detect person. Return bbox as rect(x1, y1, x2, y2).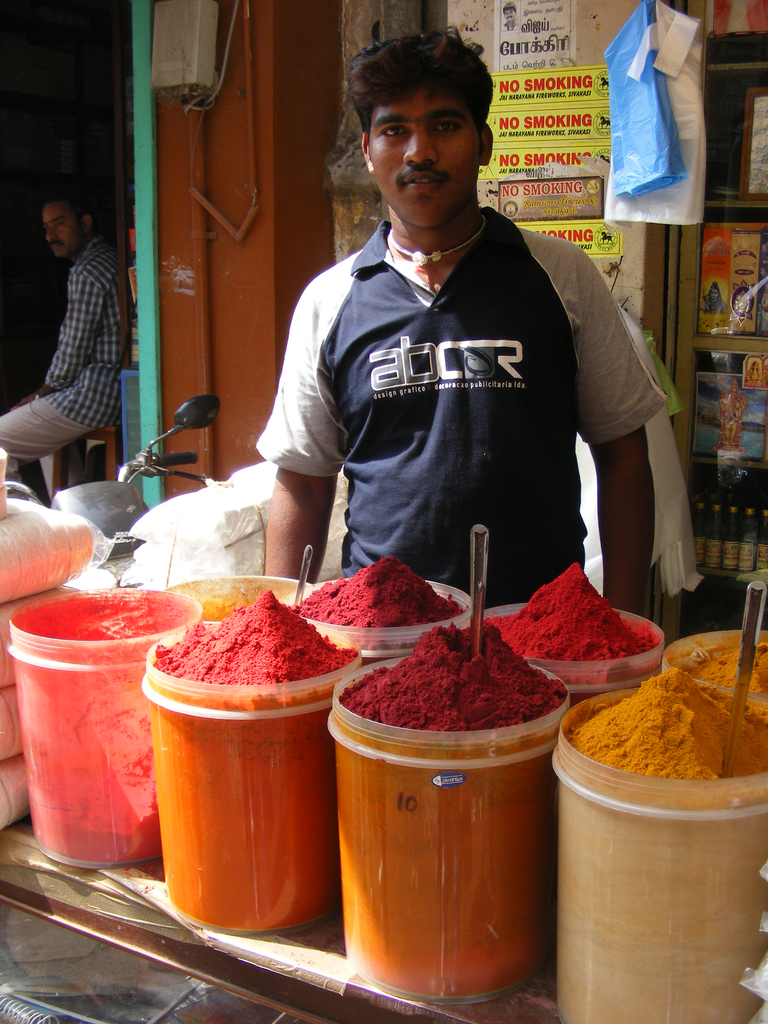
rect(0, 189, 138, 495).
